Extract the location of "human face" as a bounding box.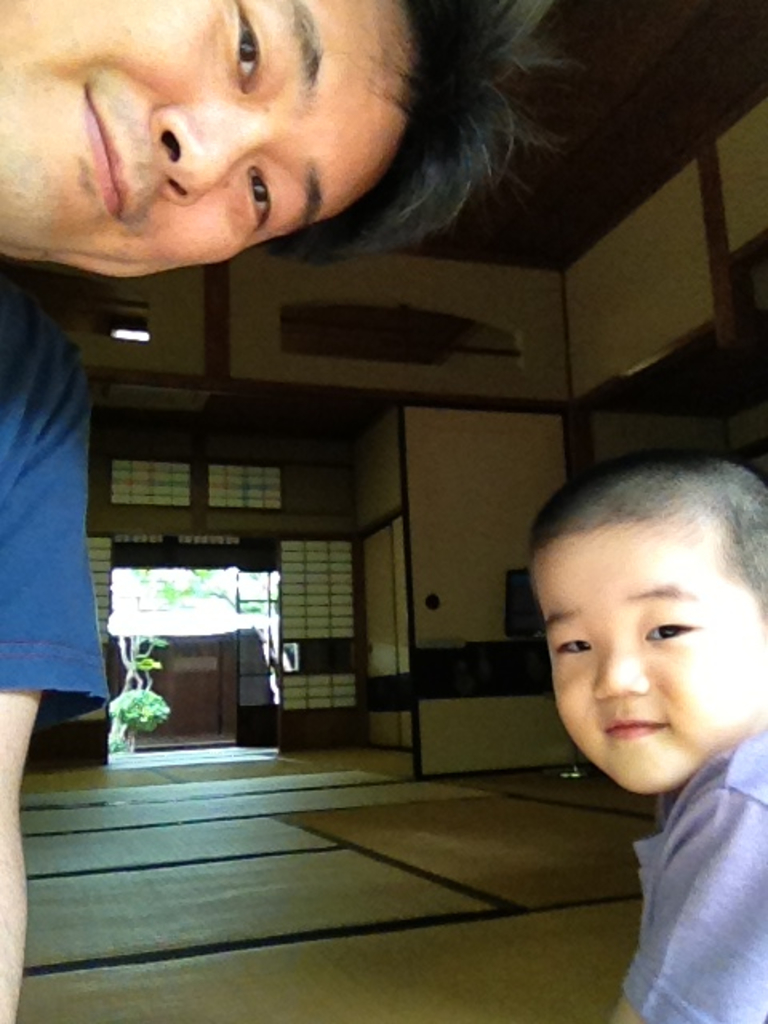
0 0 426 278.
